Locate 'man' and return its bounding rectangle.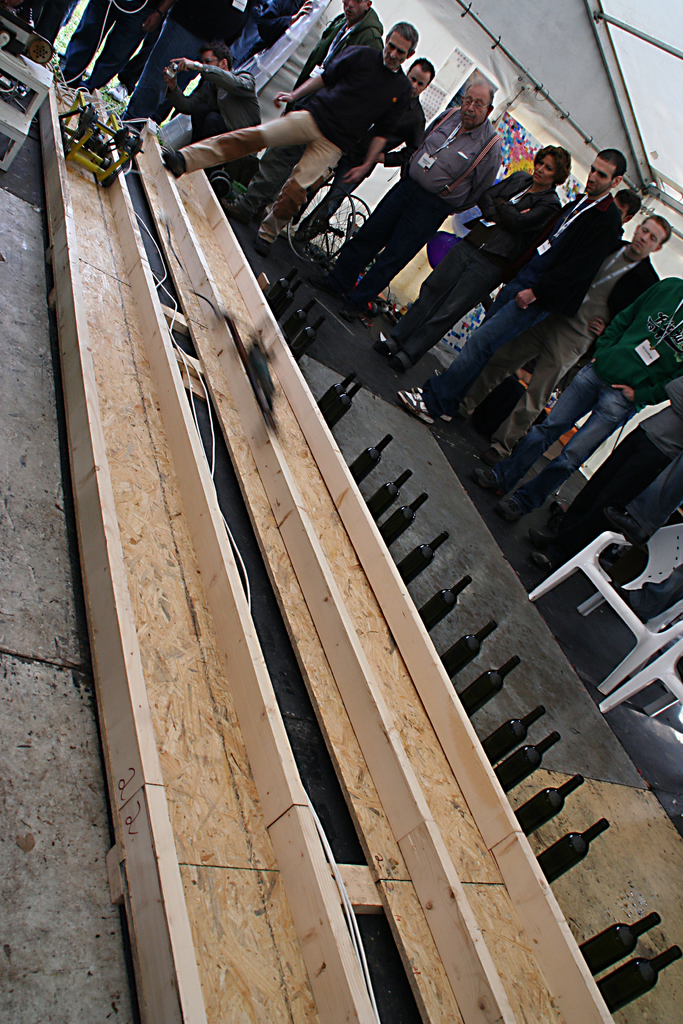
[547, 378, 682, 557].
